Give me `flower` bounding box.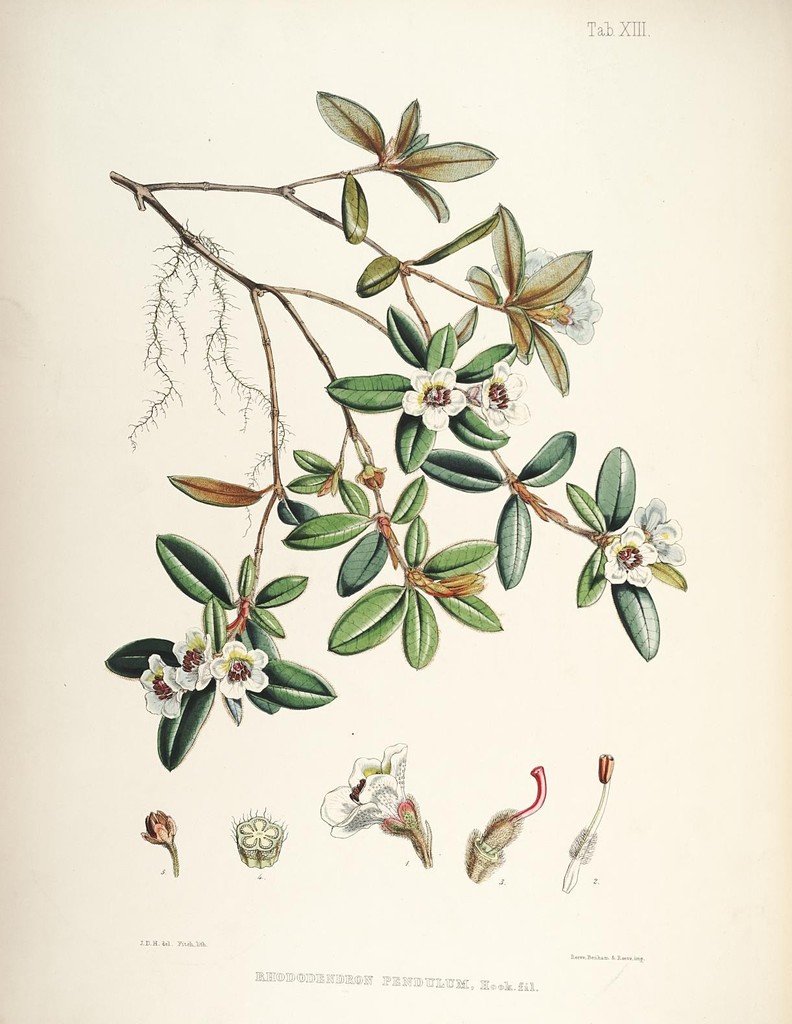
x1=510 y1=238 x2=560 y2=287.
